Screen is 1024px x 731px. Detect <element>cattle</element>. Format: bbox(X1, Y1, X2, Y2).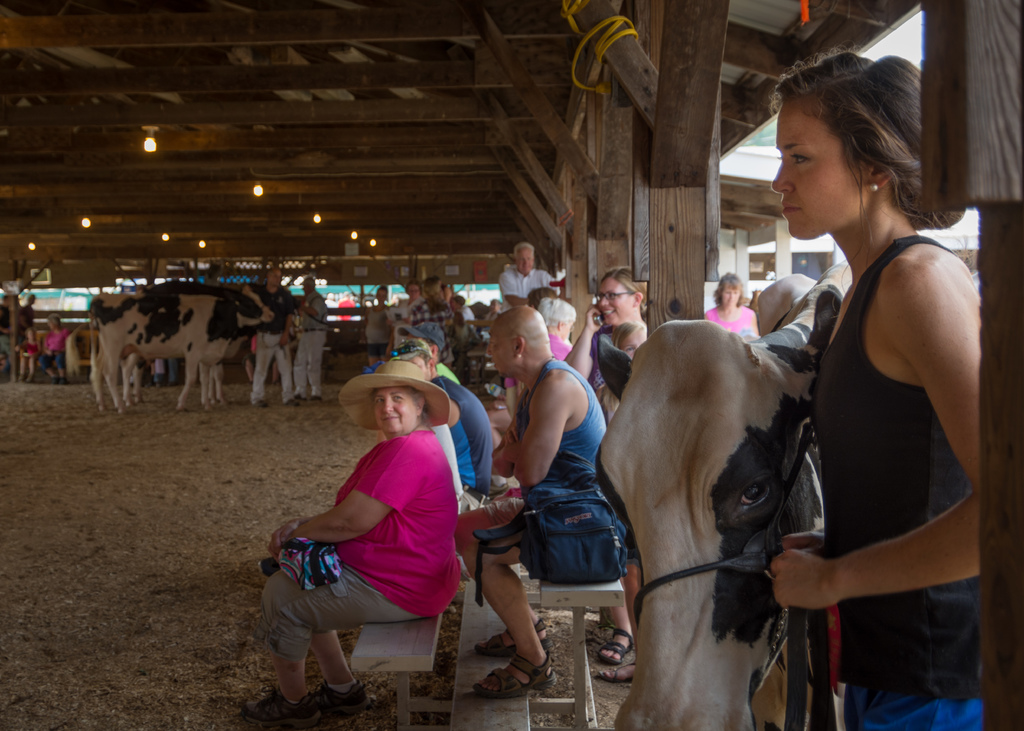
bbox(586, 305, 851, 730).
